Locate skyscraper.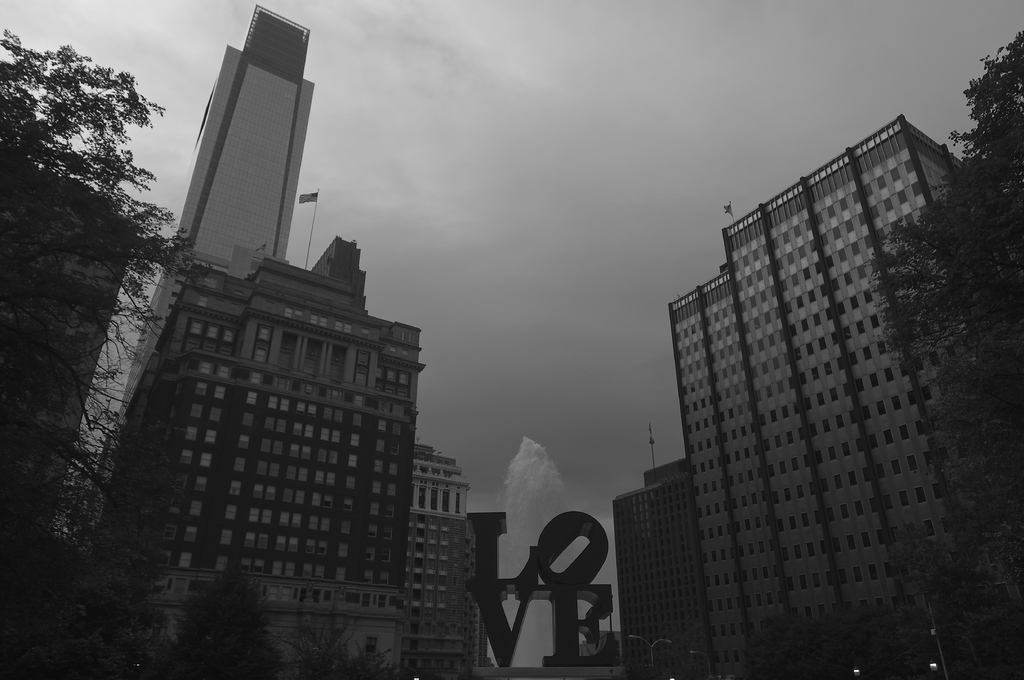
Bounding box: rect(636, 102, 984, 677).
